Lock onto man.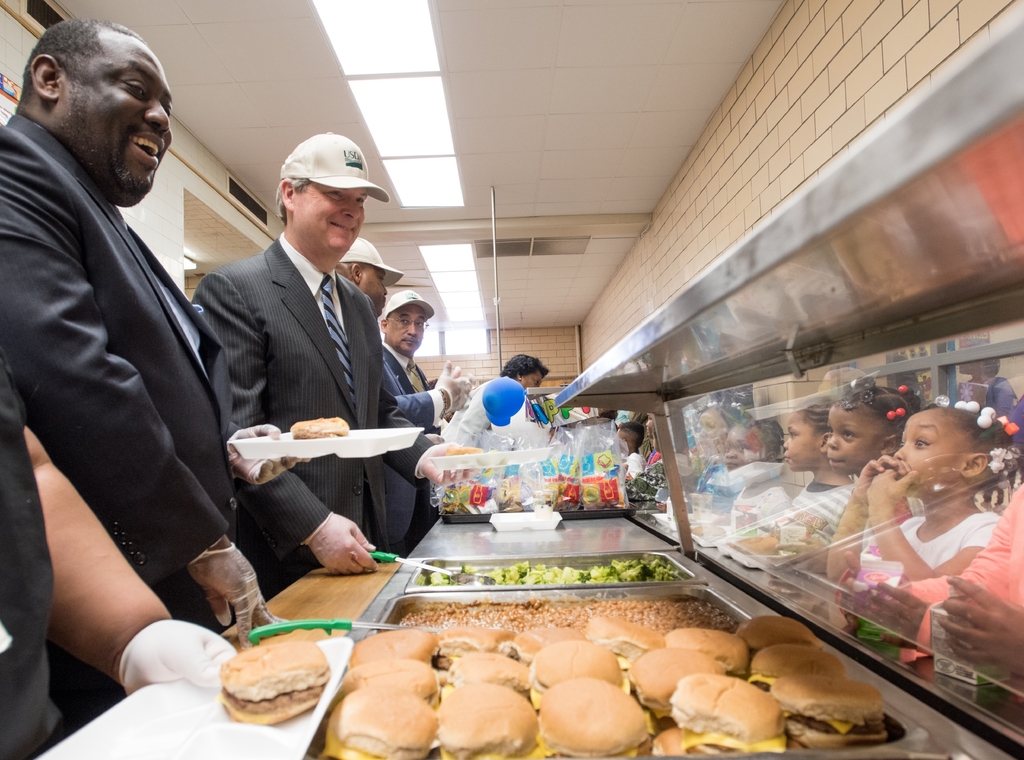
Locked: Rect(379, 282, 447, 535).
